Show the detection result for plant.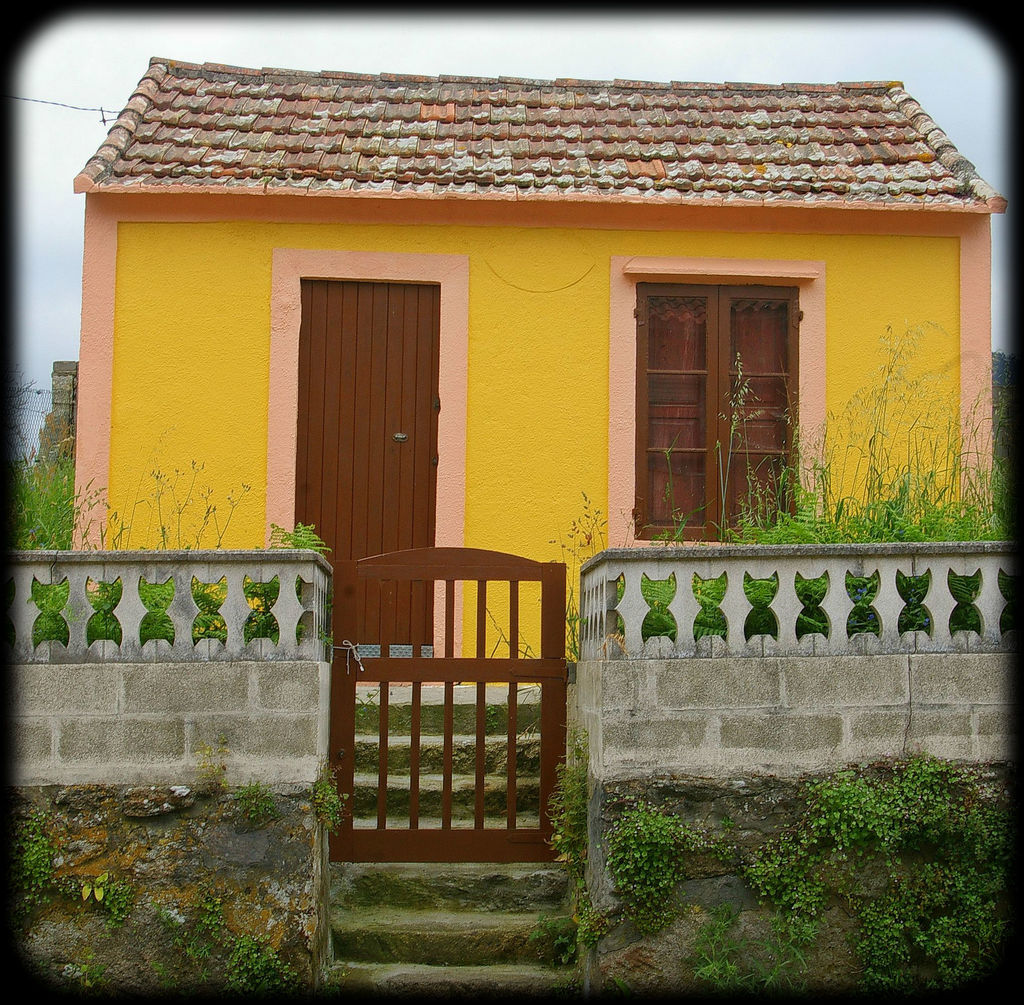
box(151, 902, 214, 974).
